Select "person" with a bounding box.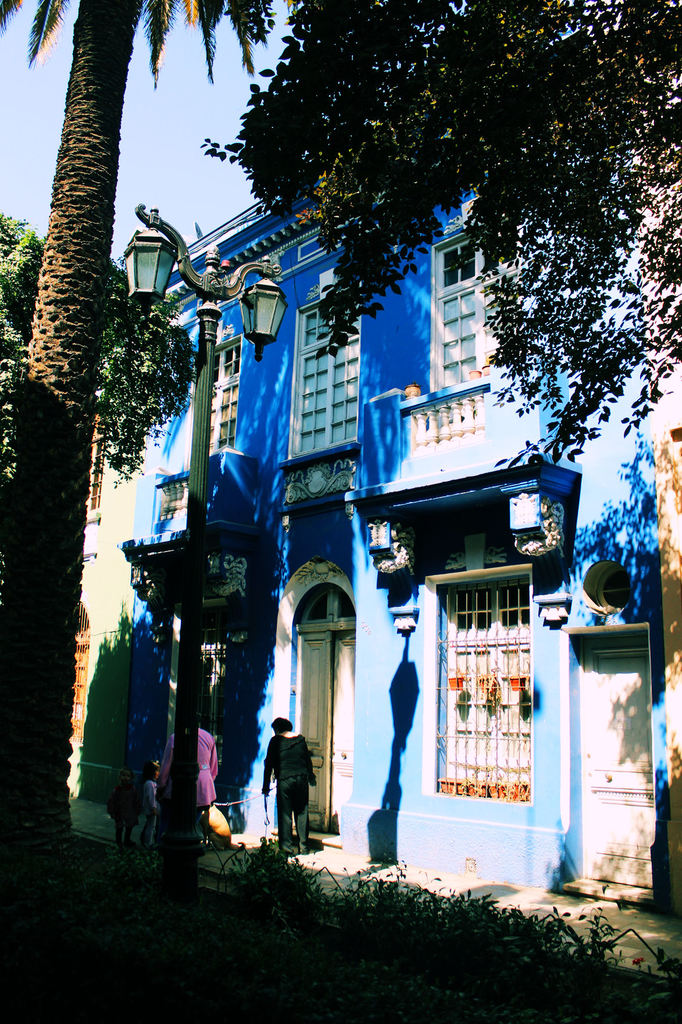
bbox=(262, 717, 321, 859).
